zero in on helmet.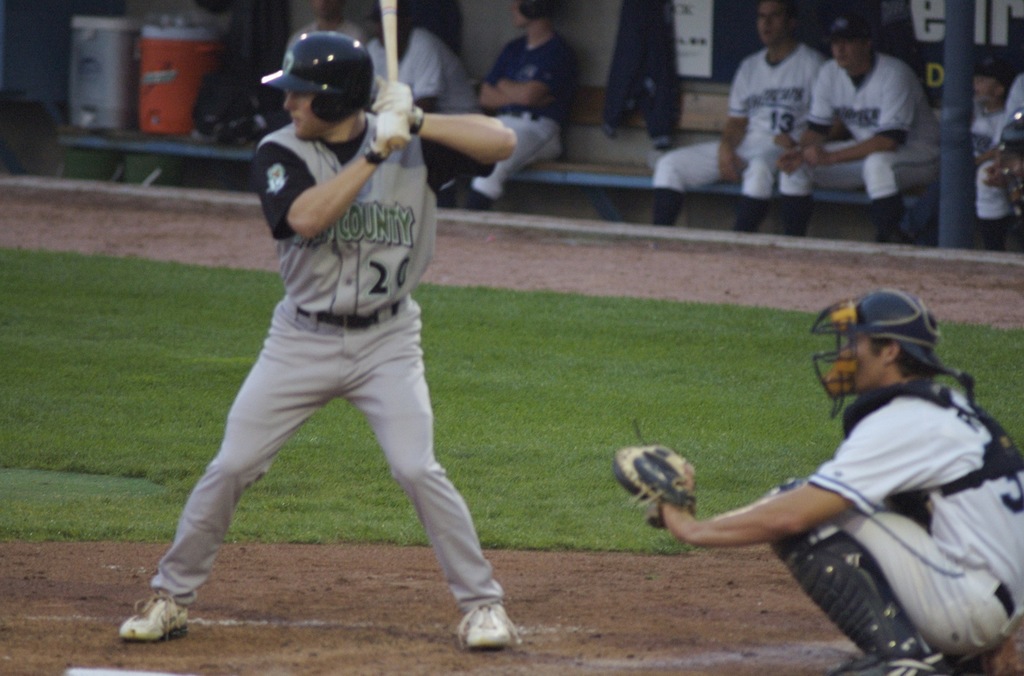
Zeroed in: x1=810 y1=286 x2=945 y2=421.
